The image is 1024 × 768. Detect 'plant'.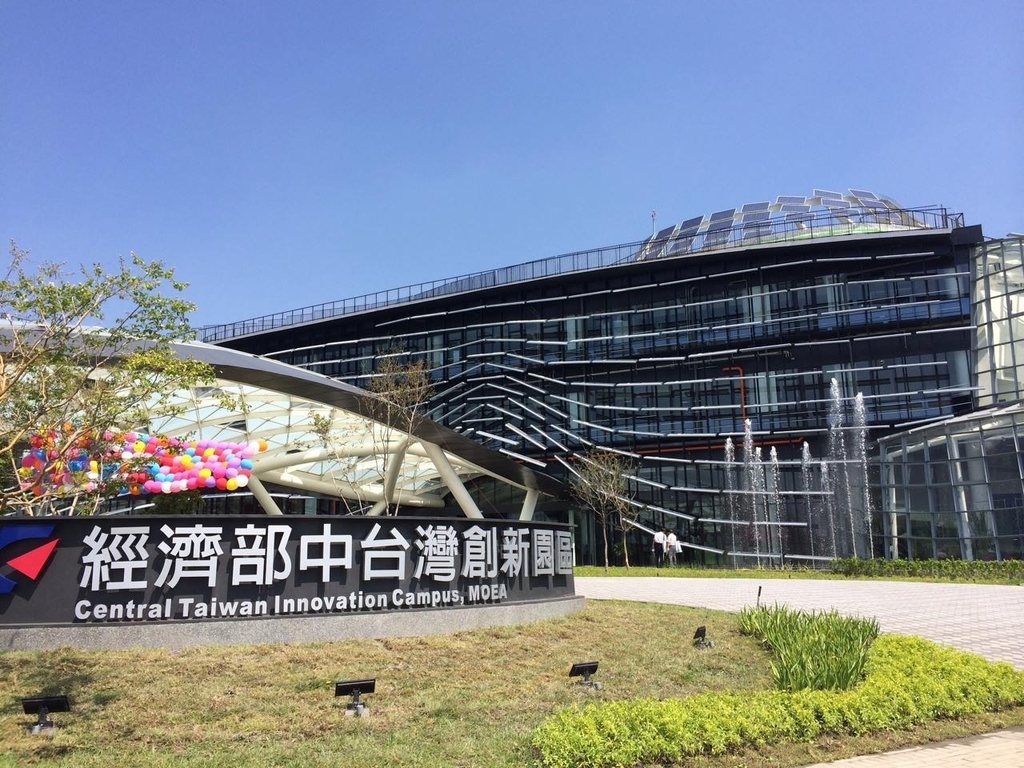
Detection: box=[290, 406, 370, 518].
